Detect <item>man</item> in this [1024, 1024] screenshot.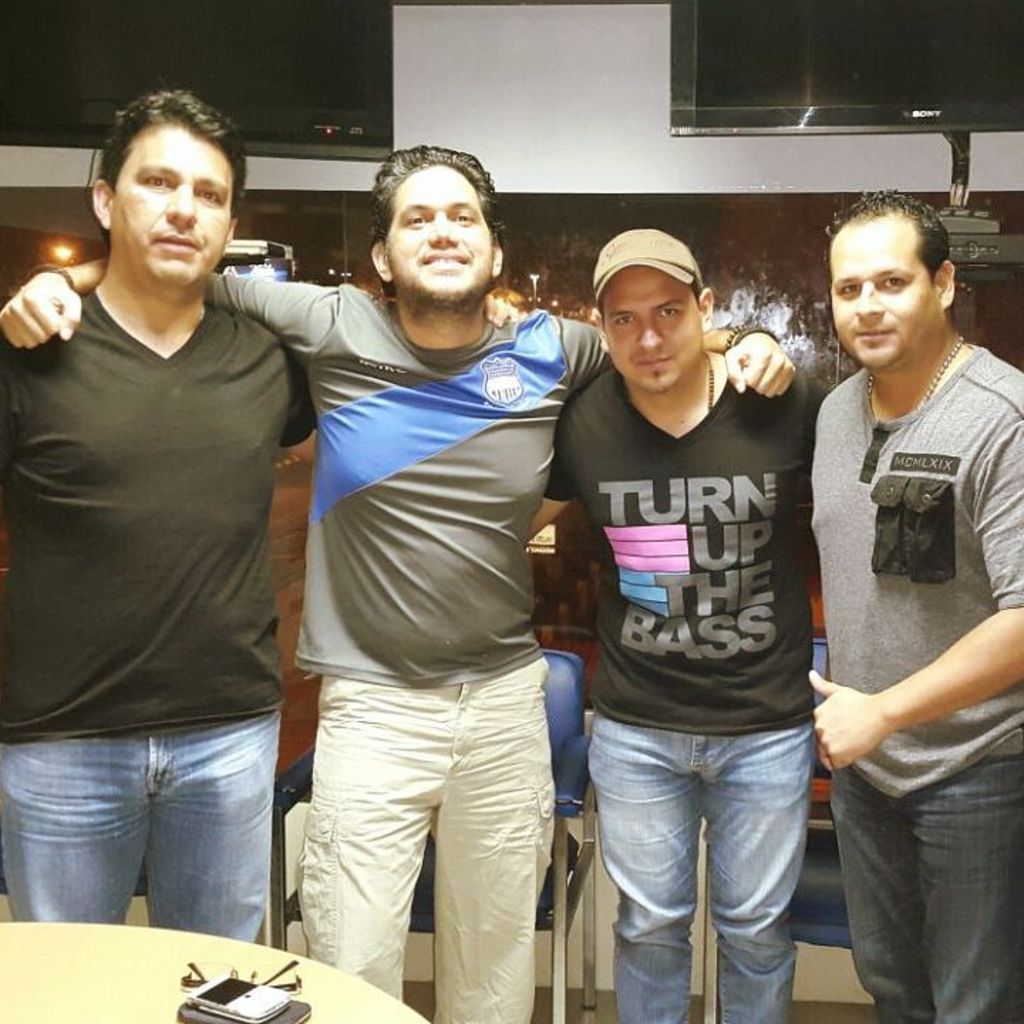
Detection: box=[523, 210, 836, 1023].
